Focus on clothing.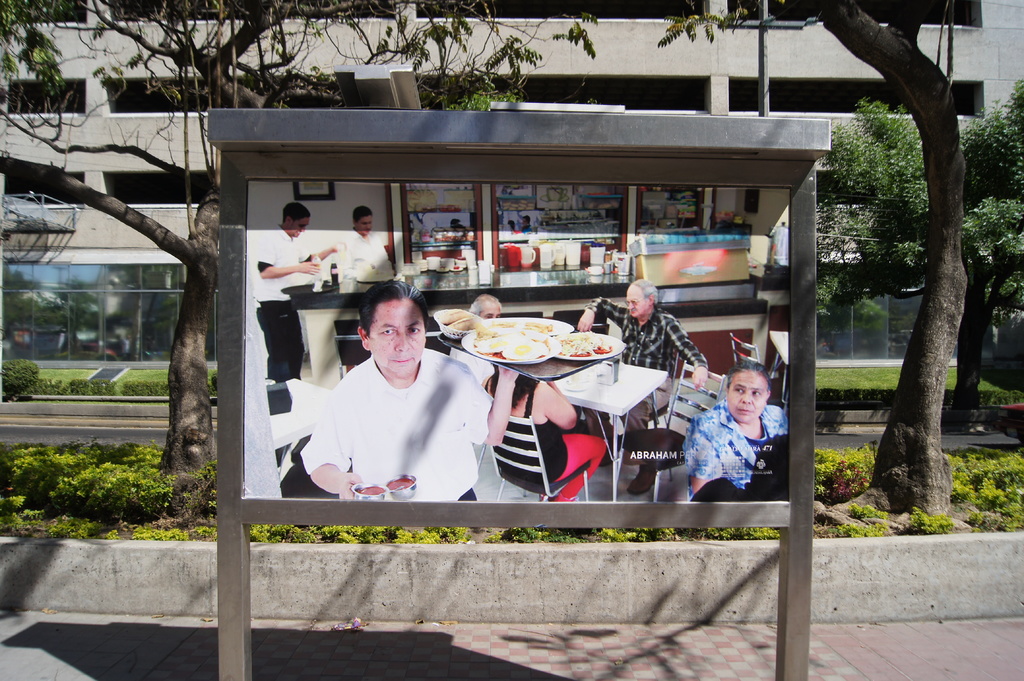
Focused at BBox(580, 294, 709, 449).
